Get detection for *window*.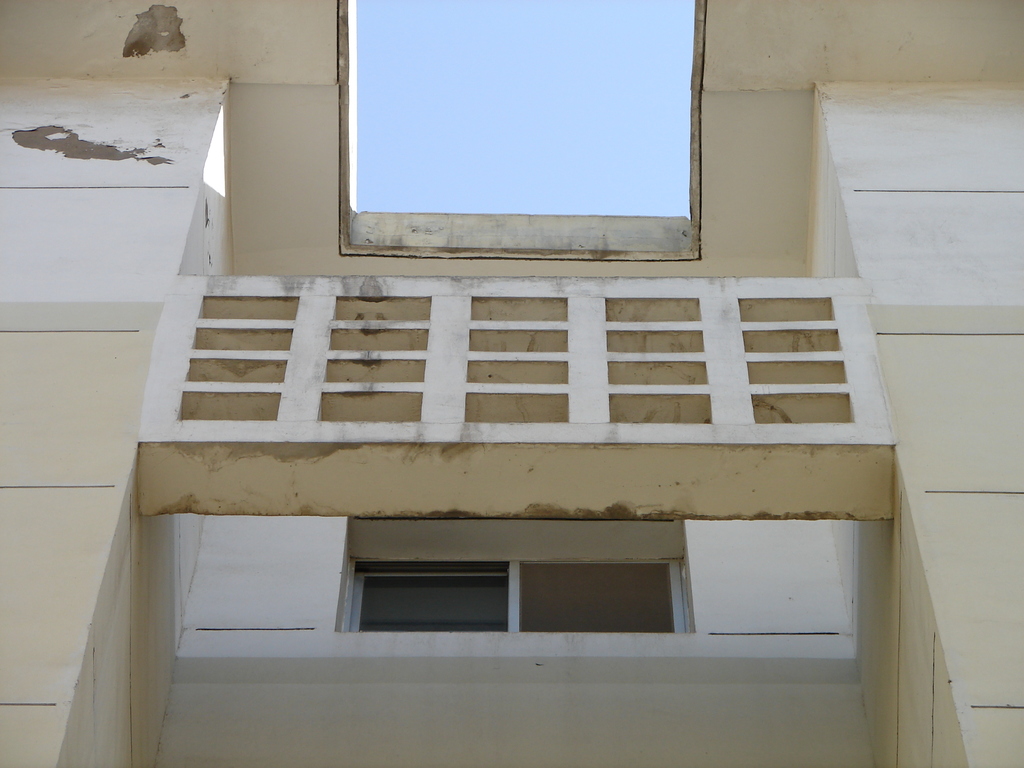
Detection: BBox(340, 19, 723, 256).
